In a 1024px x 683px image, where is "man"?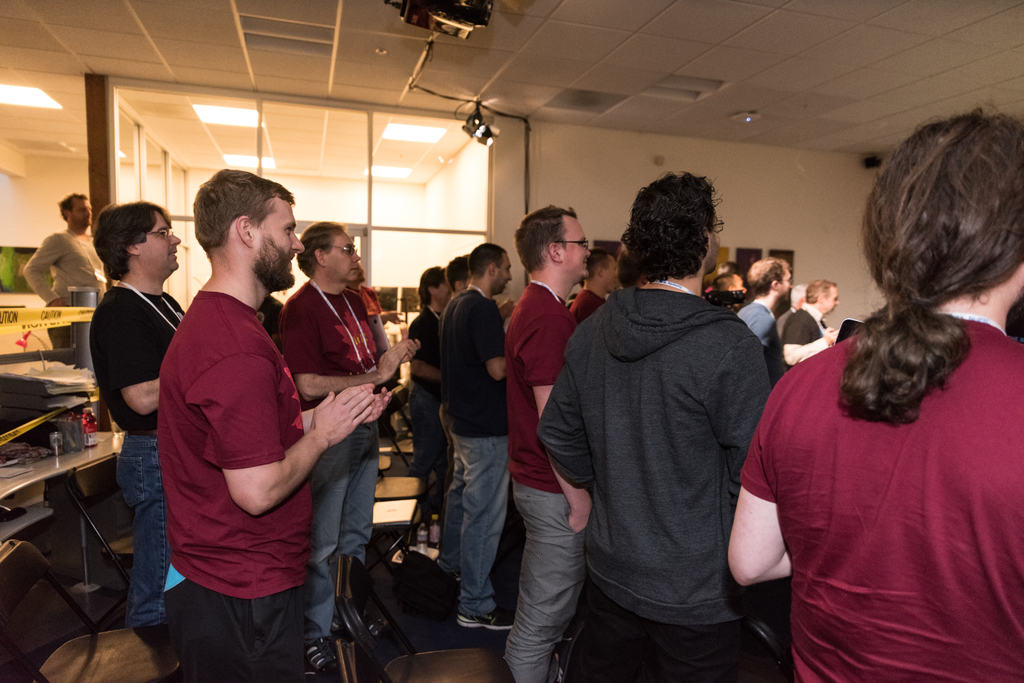
x1=430, y1=244, x2=516, y2=638.
